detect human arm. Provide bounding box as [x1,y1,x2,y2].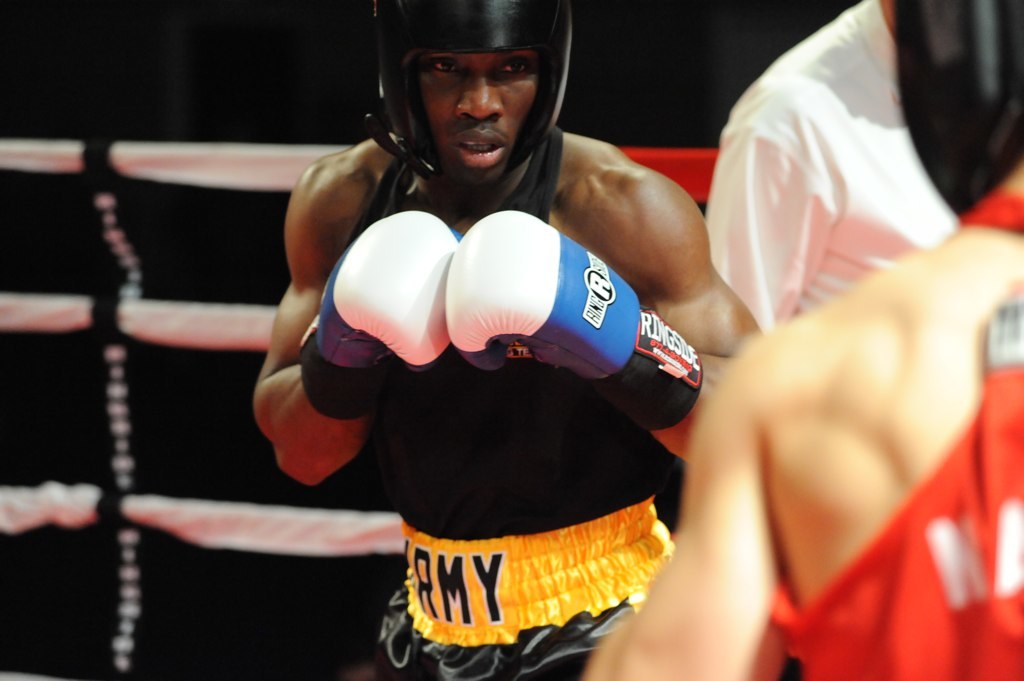
[441,166,763,459].
